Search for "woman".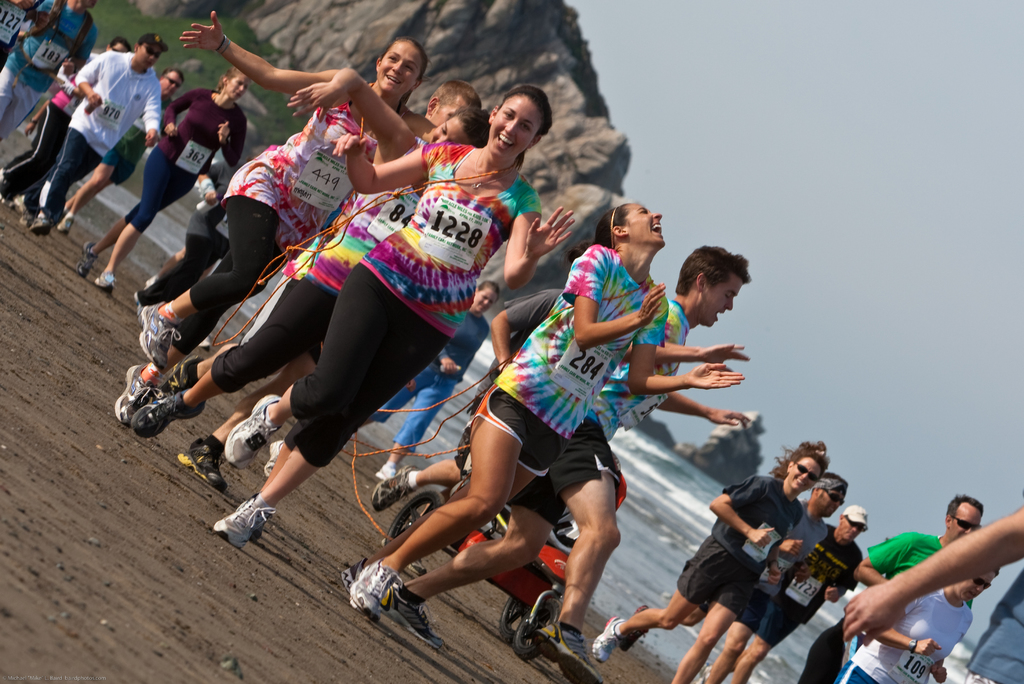
Found at rect(346, 200, 747, 626).
